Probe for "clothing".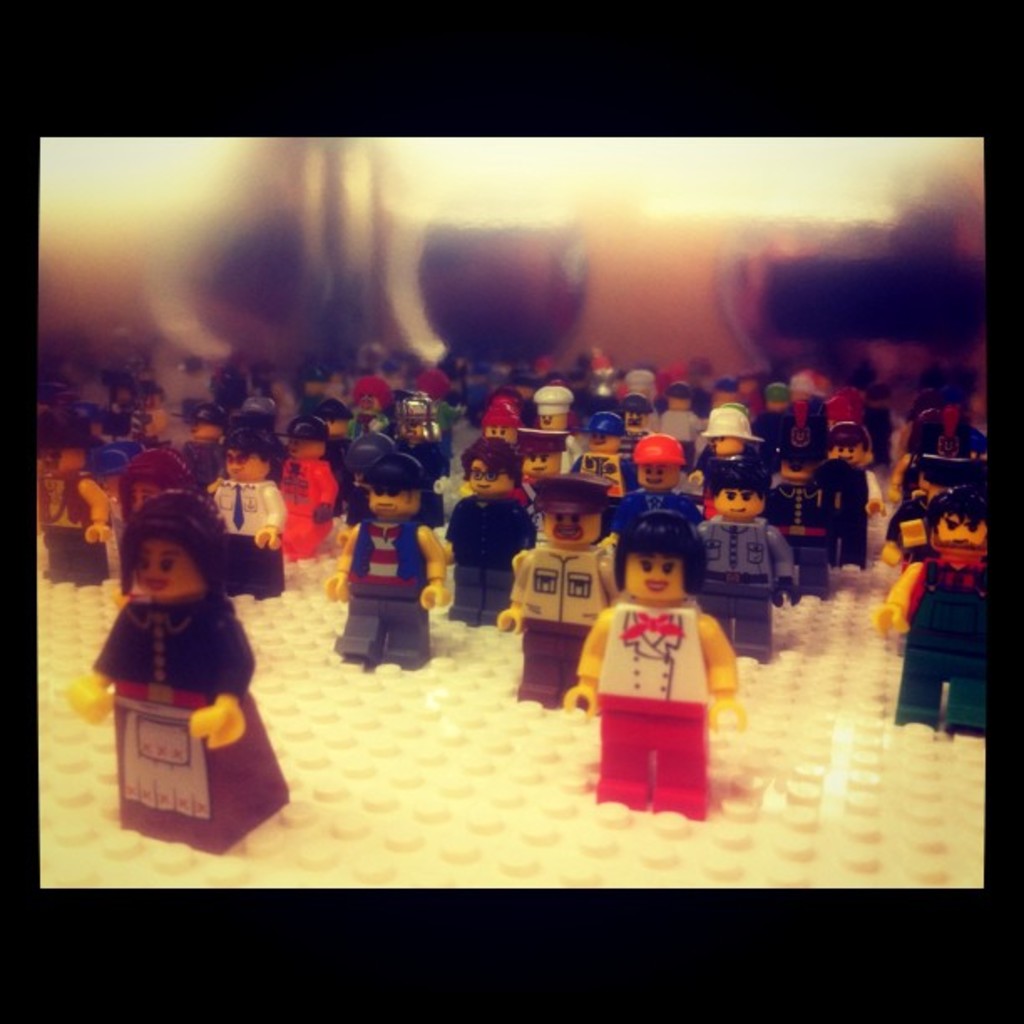
Probe result: (left=211, top=472, right=273, bottom=587).
